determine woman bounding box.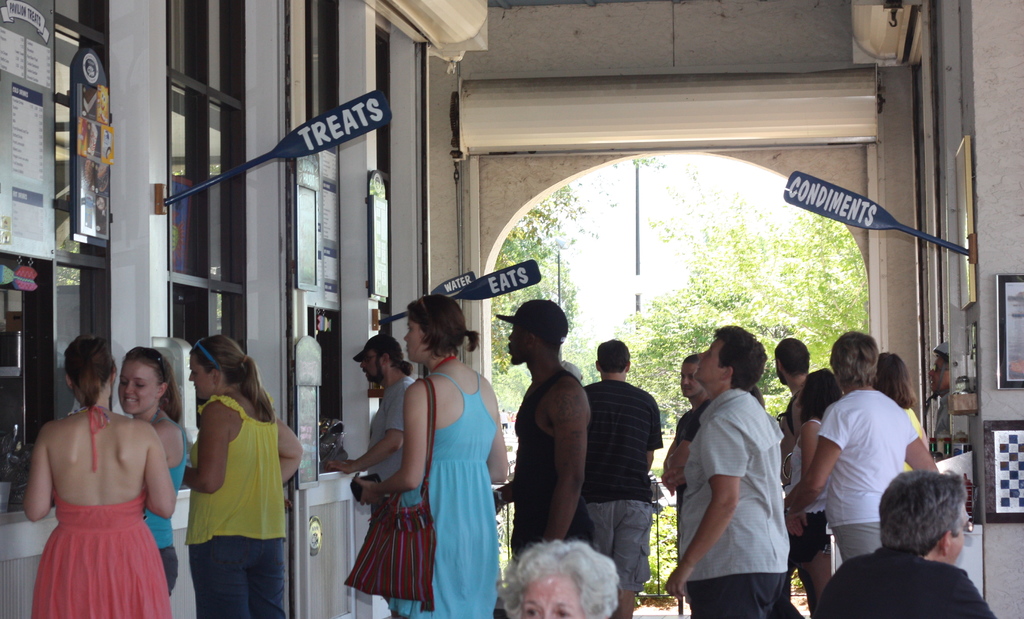
Determined: [114,349,186,601].
